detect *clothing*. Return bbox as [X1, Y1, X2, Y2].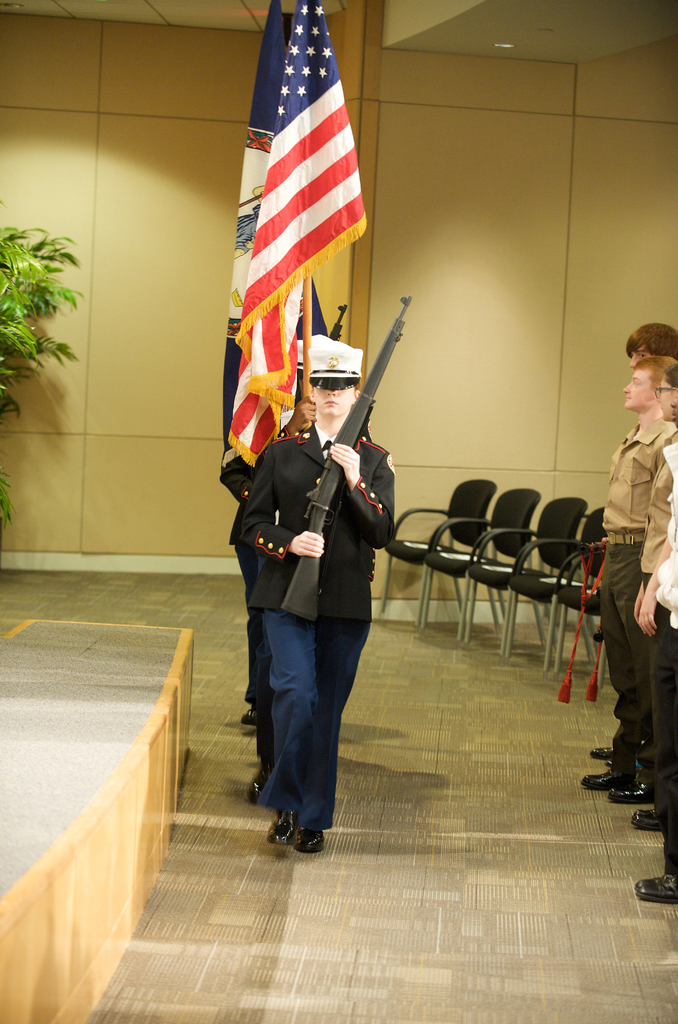
[654, 438, 677, 879].
